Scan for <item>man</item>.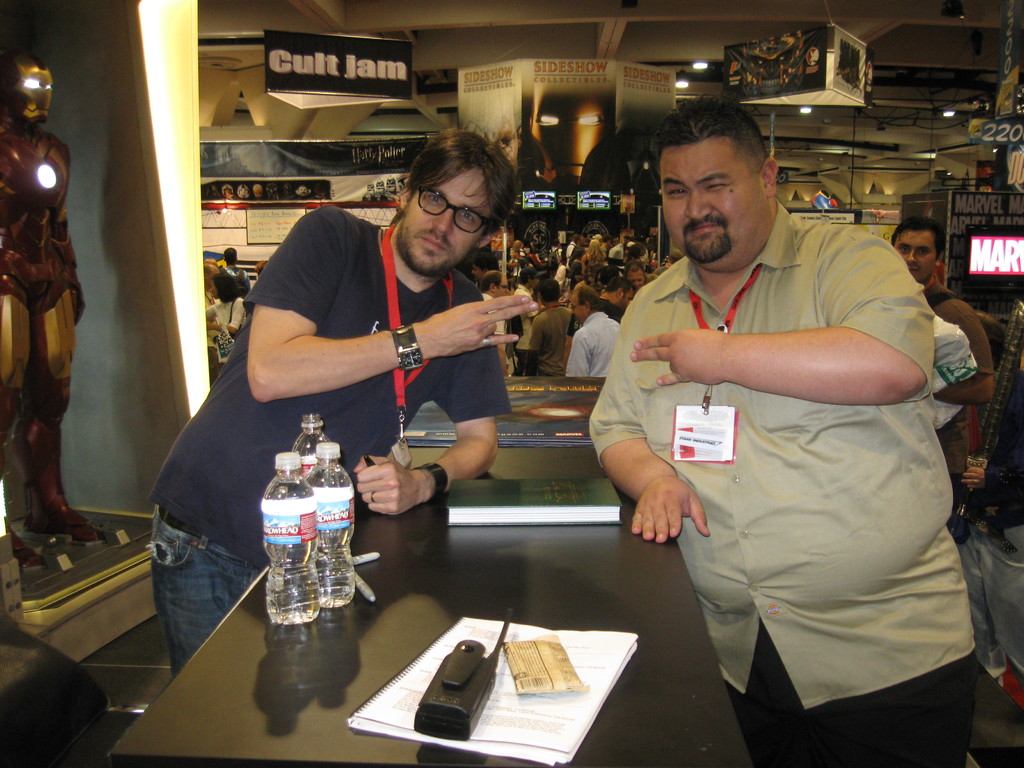
Scan result: x1=511, y1=268, x2=541, y2=356.
